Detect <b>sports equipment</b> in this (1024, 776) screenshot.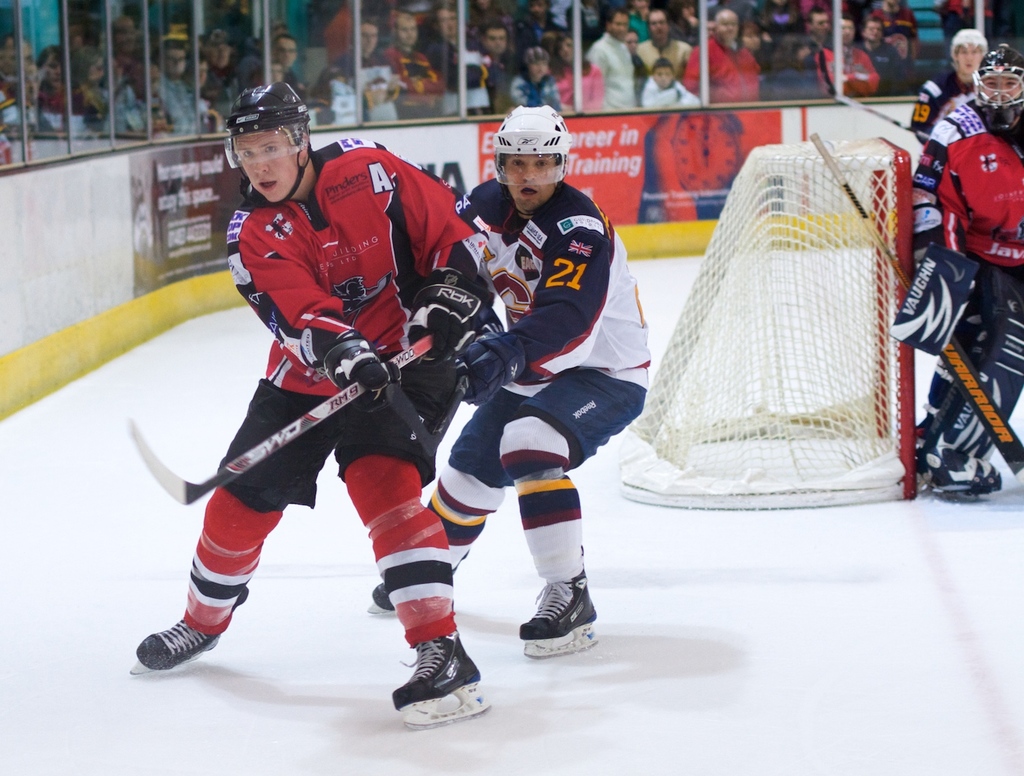
Detection: bbox=[426, 177, 646, 580].
